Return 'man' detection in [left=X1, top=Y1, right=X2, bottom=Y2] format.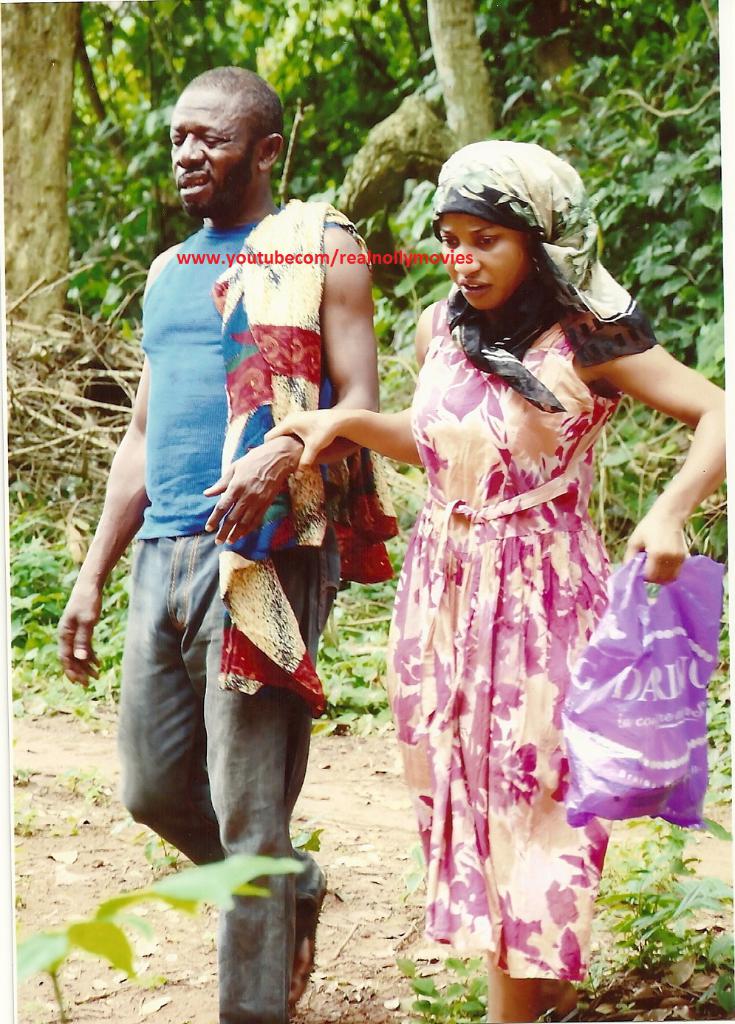
[left=54, top=69, right=380, bottom=1023].
